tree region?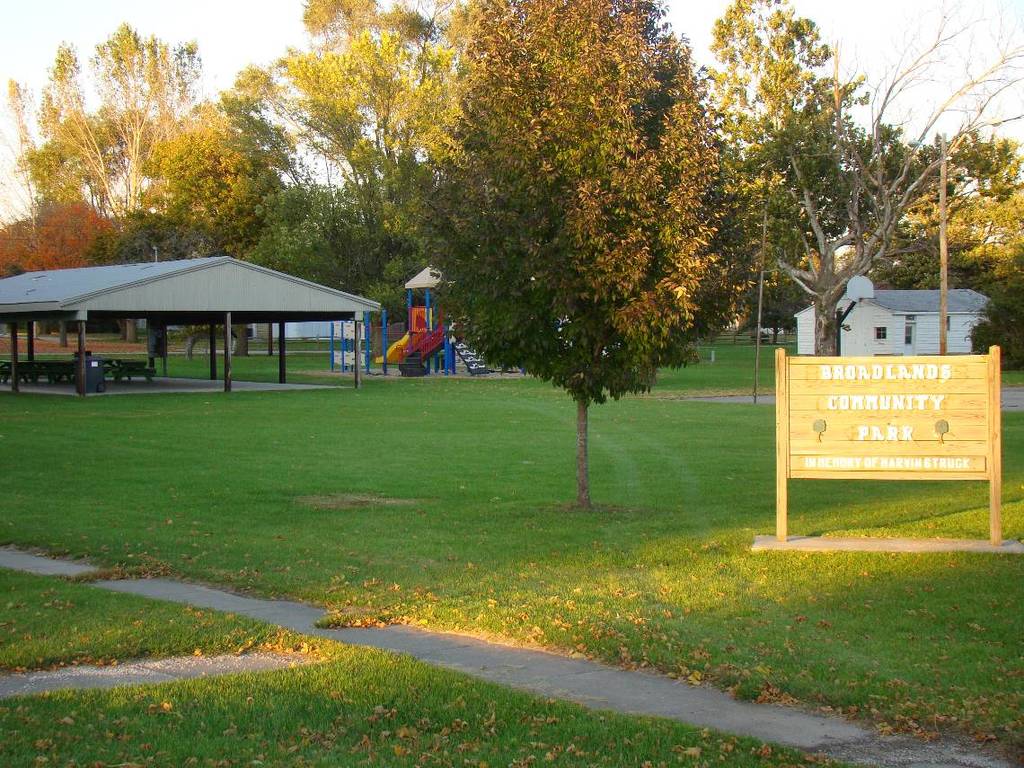
bbox=[408, 32, 728, 499]
